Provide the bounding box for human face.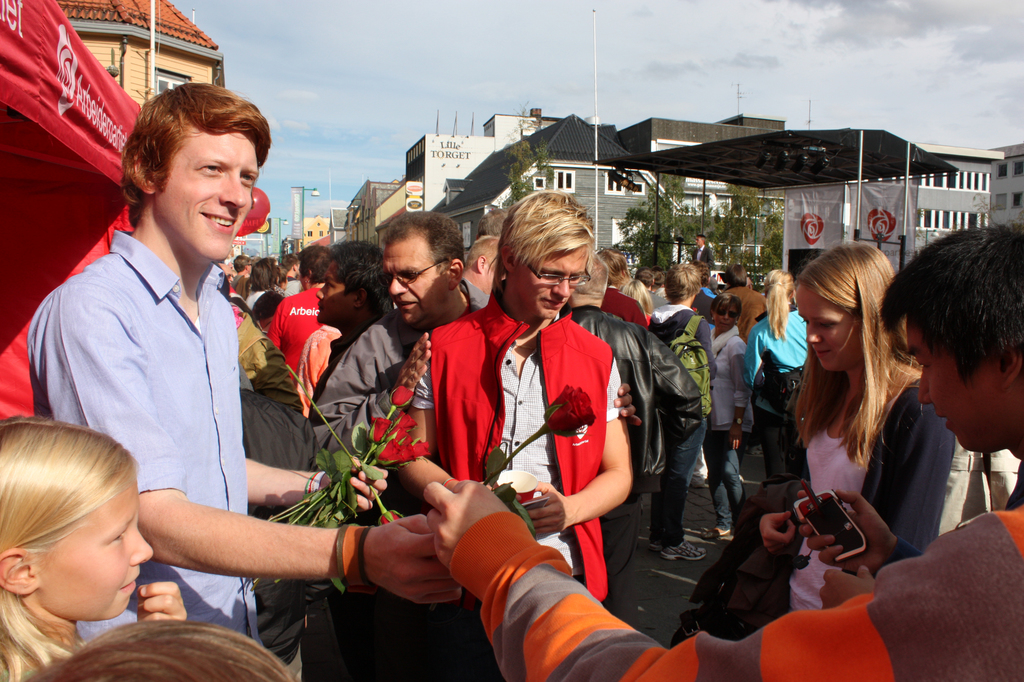
x1=314 y1=261 x2=355 y2=324.
